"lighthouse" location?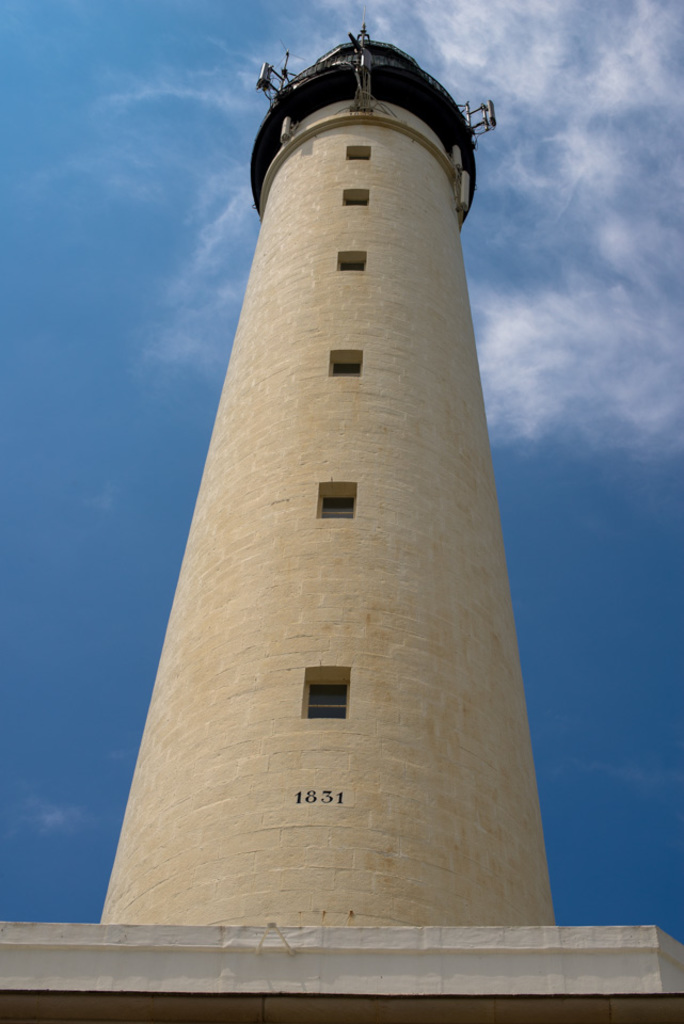
[64, 15, 595, 976]
